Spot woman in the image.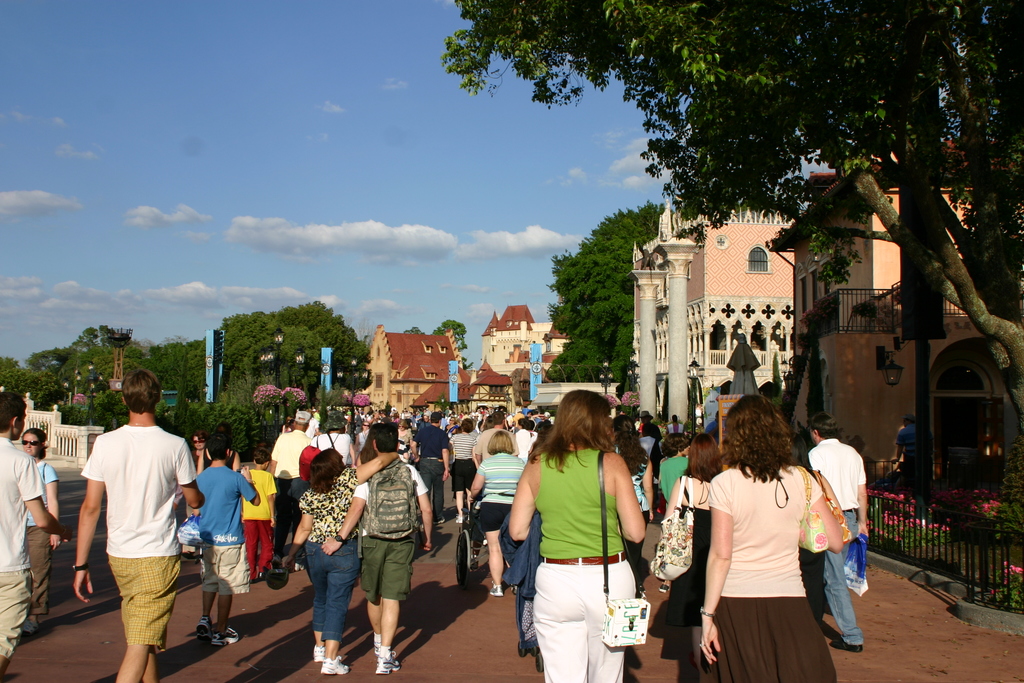
woman found at [493,401,657,668].
